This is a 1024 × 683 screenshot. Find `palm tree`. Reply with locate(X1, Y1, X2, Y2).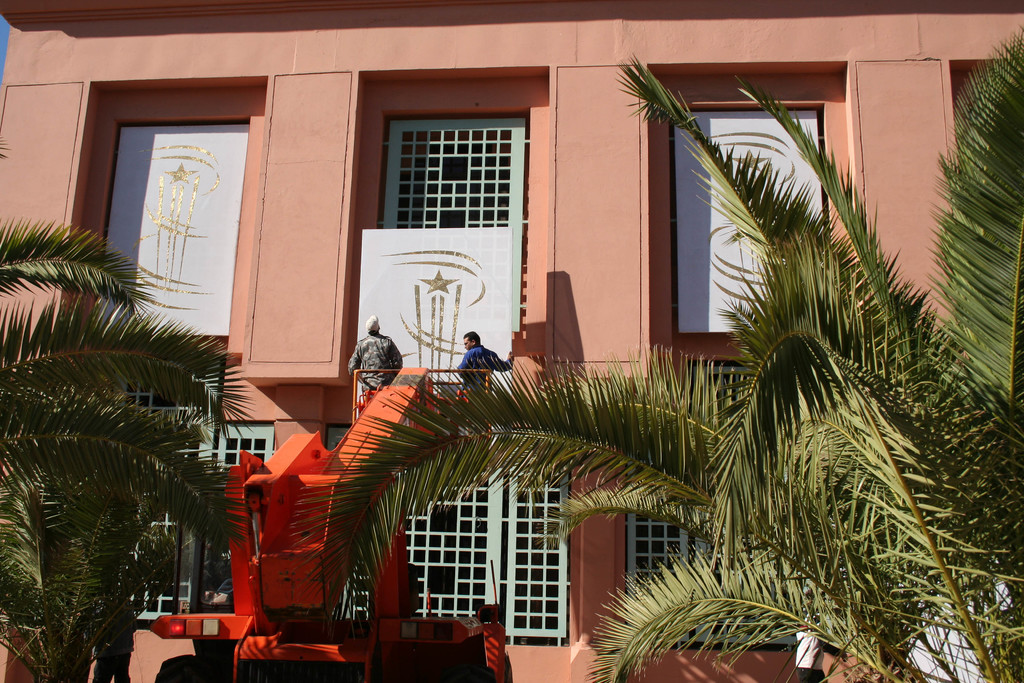
locate(403, 235, 978, 663).
